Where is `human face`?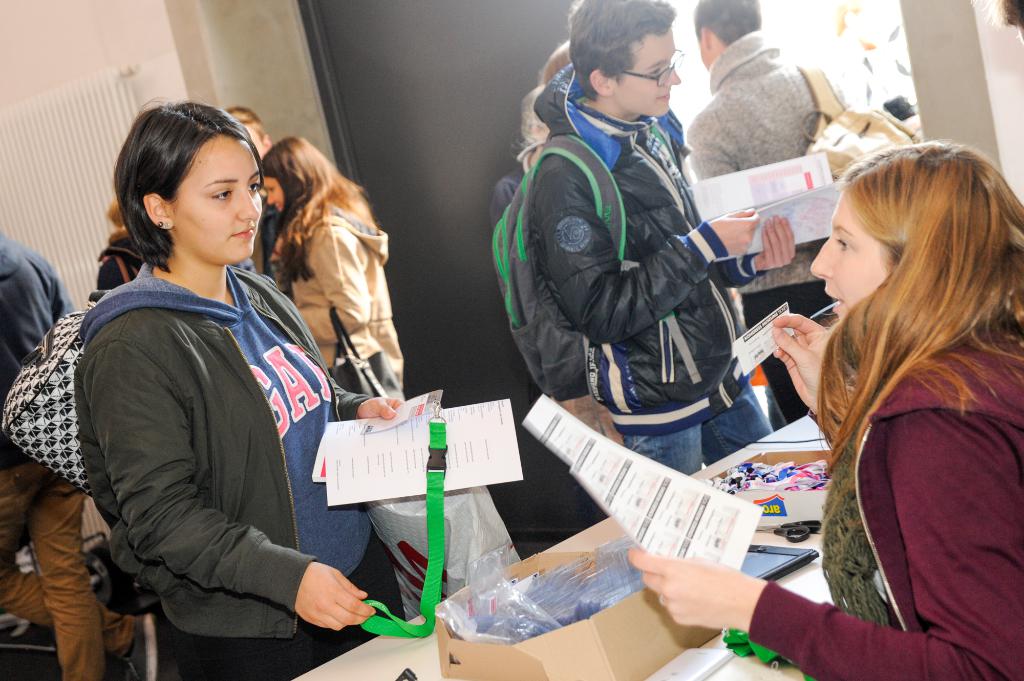
detection(175, 135, 261, 261).
